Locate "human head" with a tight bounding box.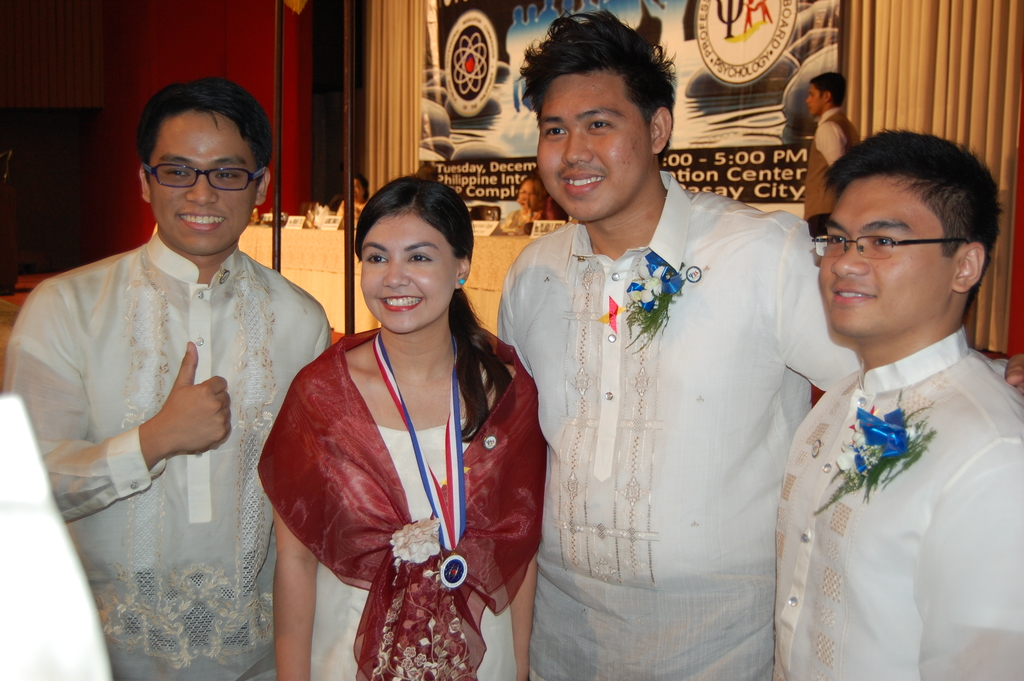
[x1=131, y1=78, x2=270, y2=260].
